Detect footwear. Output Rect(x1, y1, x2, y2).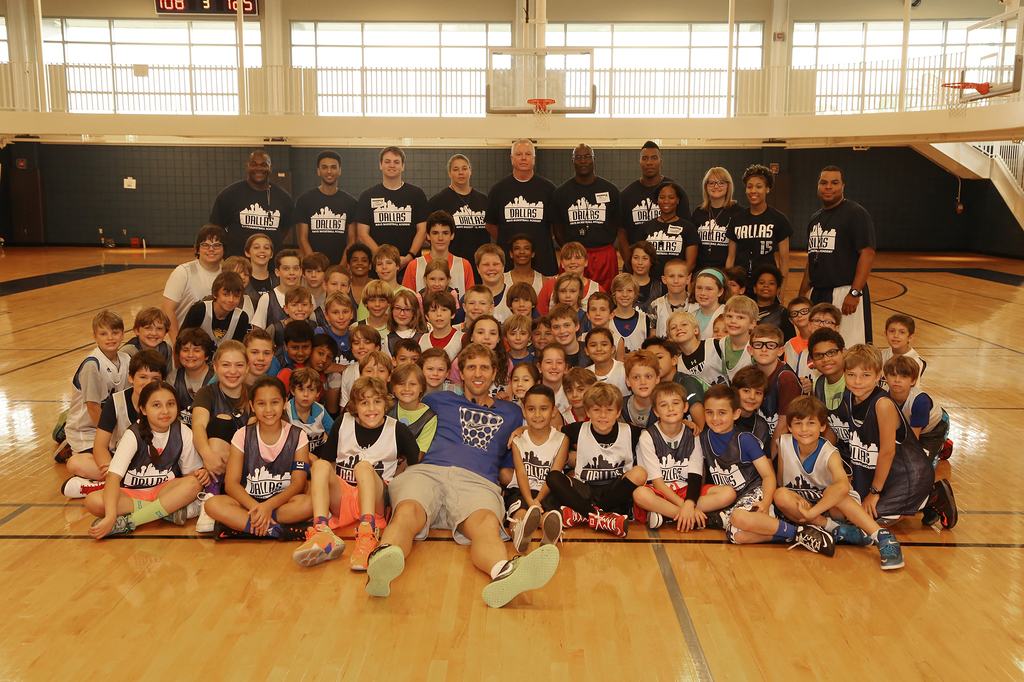
Rect(168, 509, 184, 528).
